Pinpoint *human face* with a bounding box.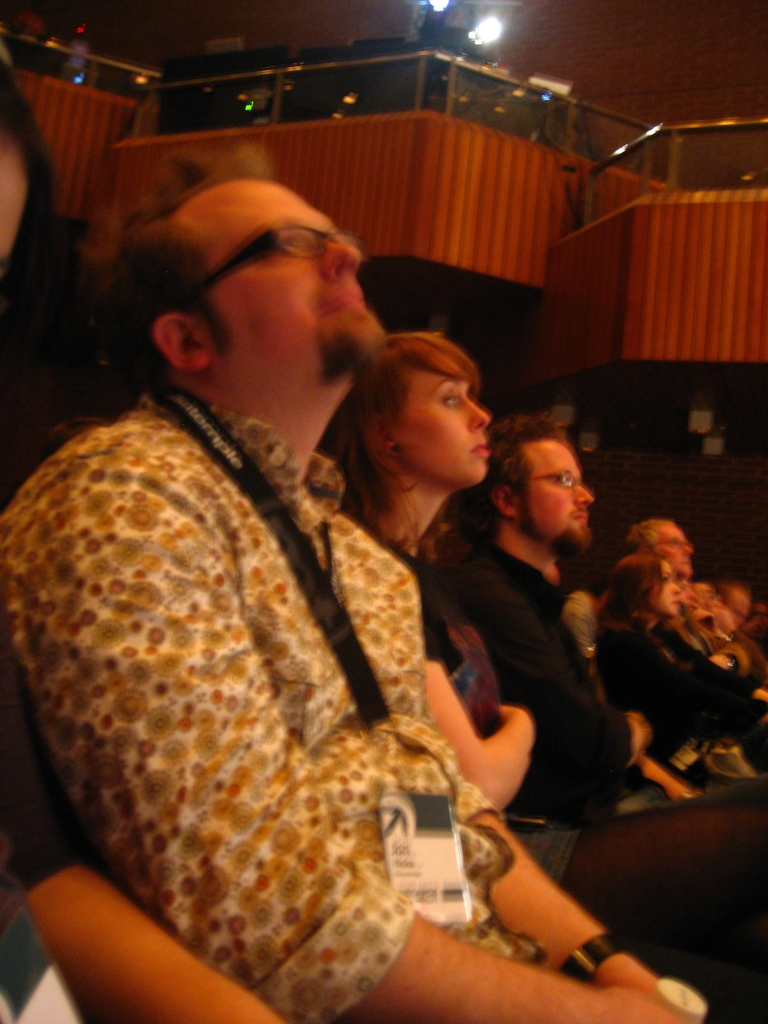
bbox(648, 559, 683, 617).
